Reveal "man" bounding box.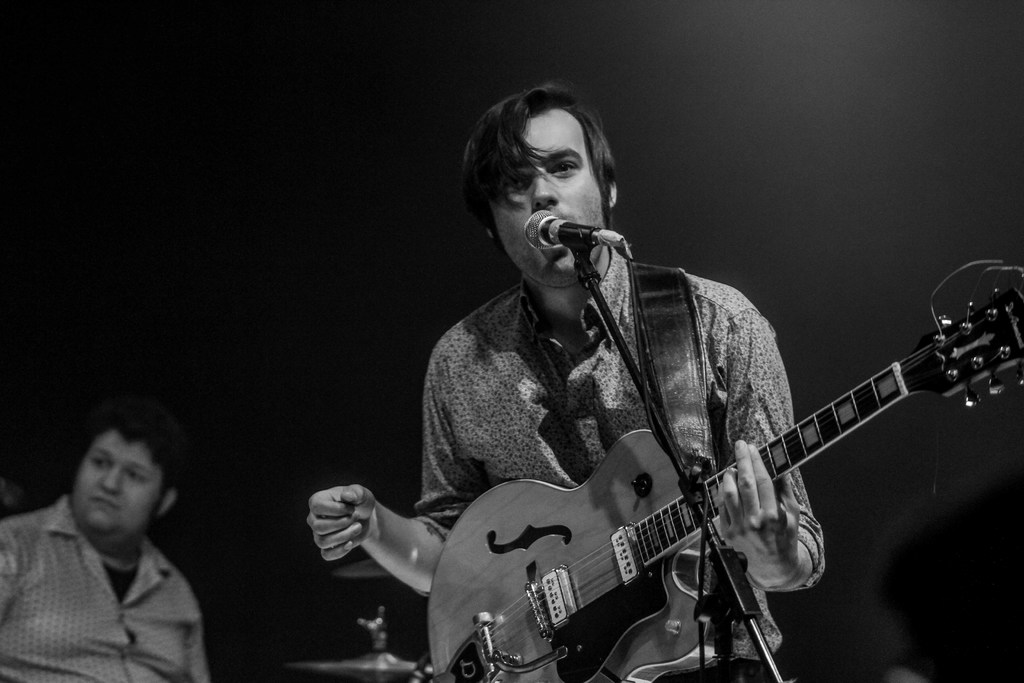
Revealed: 307/83/828/682.
